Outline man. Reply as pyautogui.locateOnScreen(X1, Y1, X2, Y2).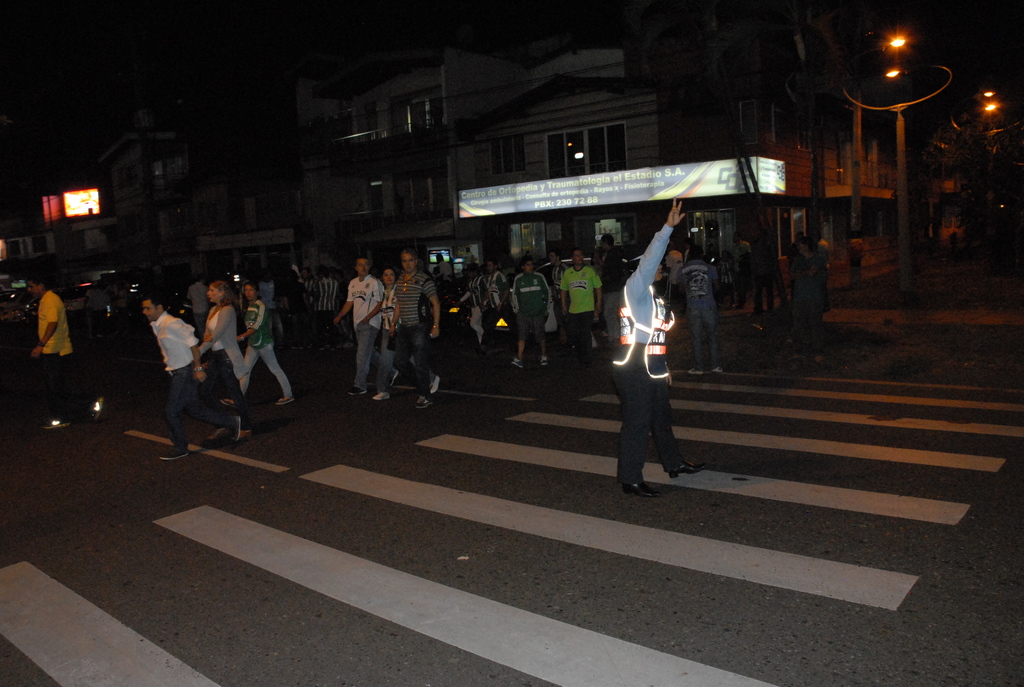
pyautogui.locateOnScreen(844, 227, 865, 291).
